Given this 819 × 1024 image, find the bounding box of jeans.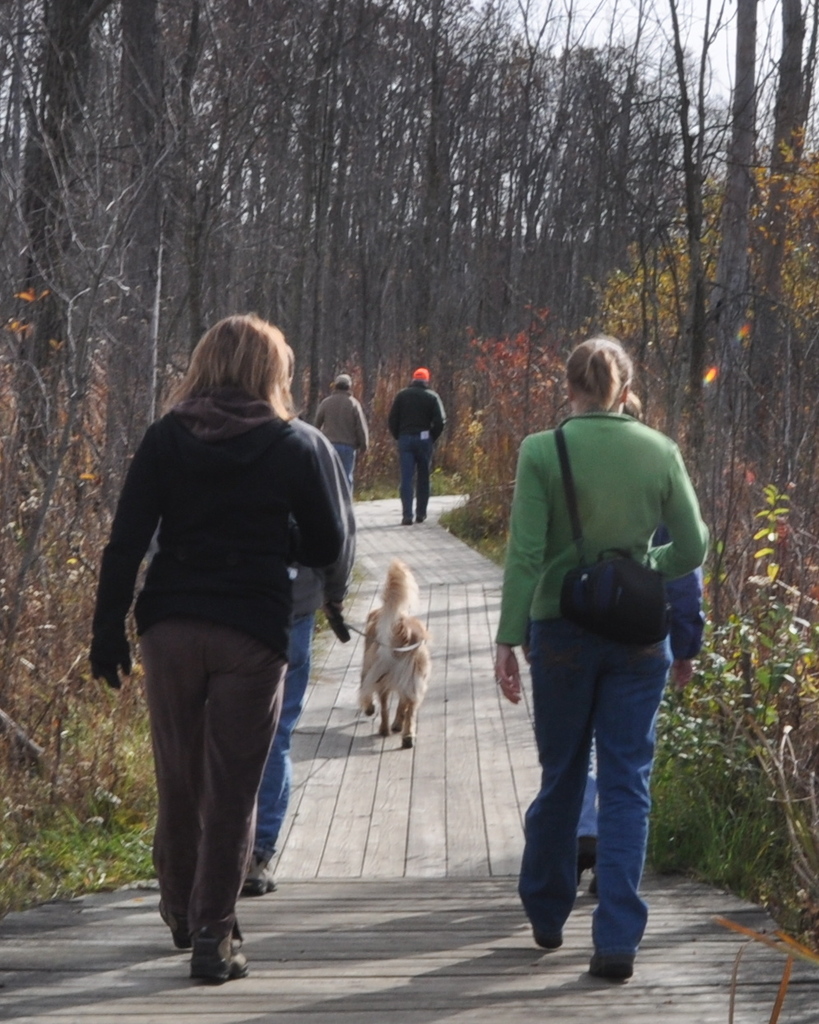
[531,583,681,961].
